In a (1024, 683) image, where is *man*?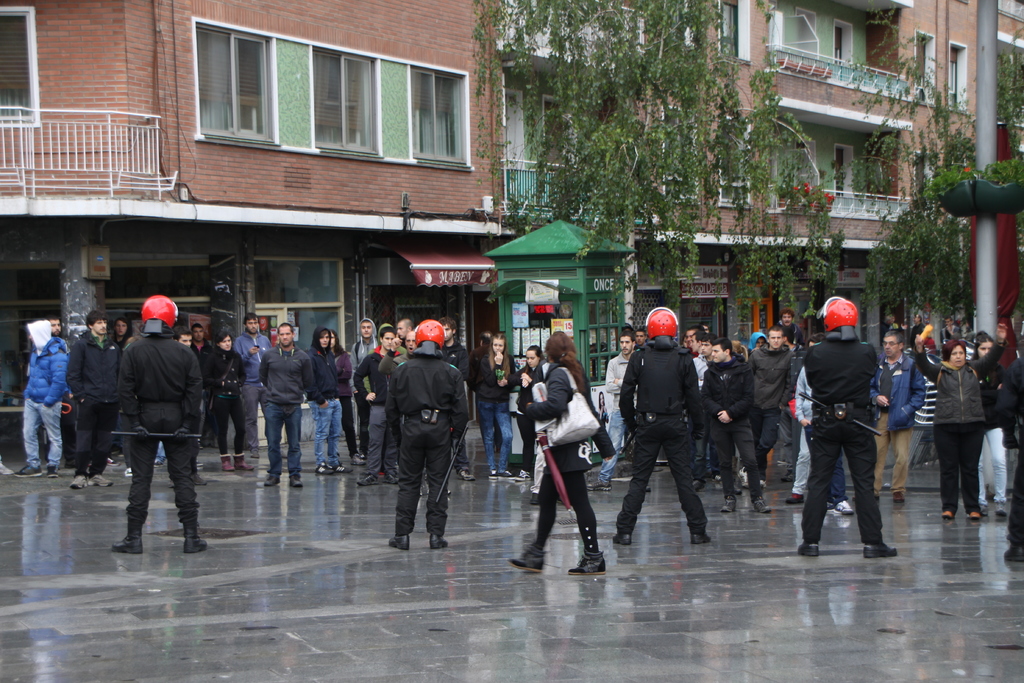
bbox=[111, 318, 136, 461].
